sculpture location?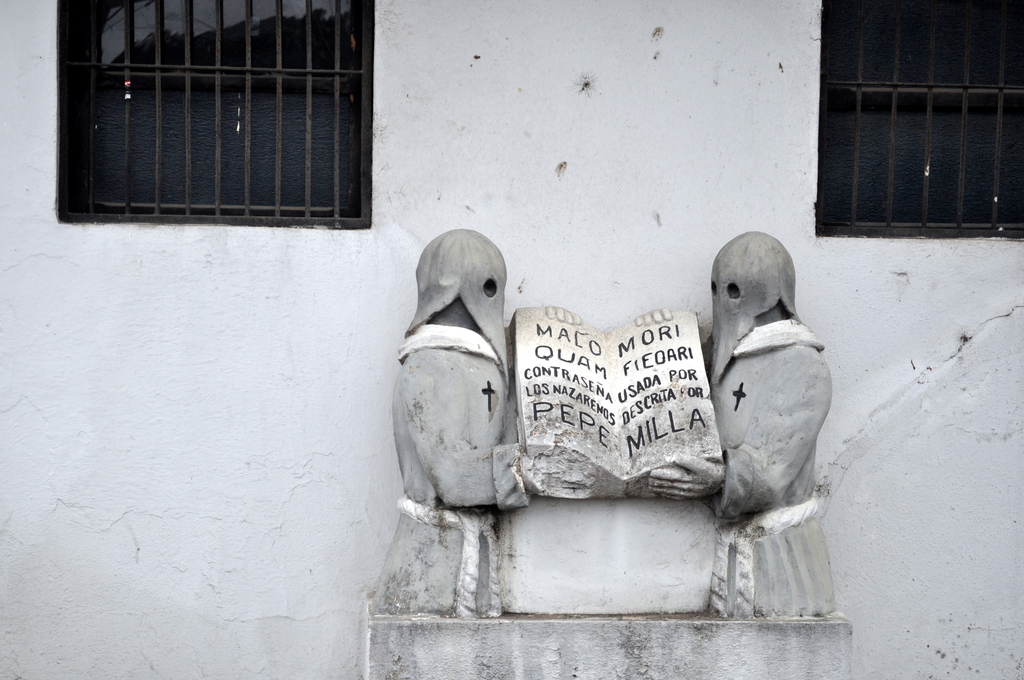
373/229/596/622
